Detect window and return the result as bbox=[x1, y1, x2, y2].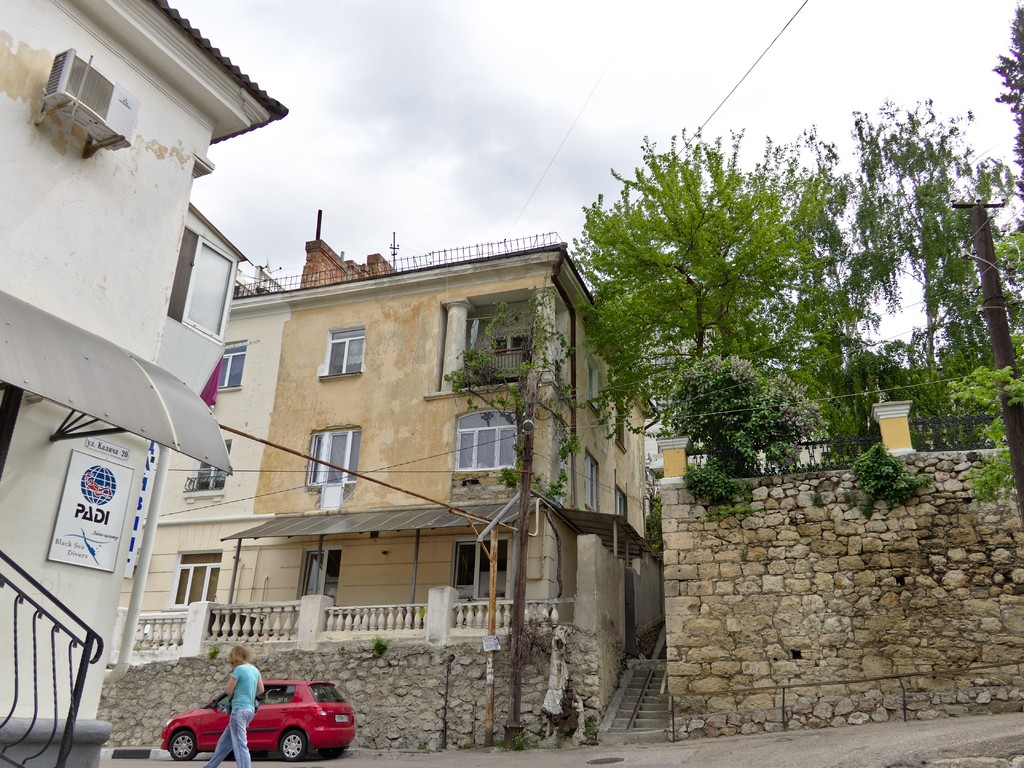
bbox=[585, 452, 608, 502].
